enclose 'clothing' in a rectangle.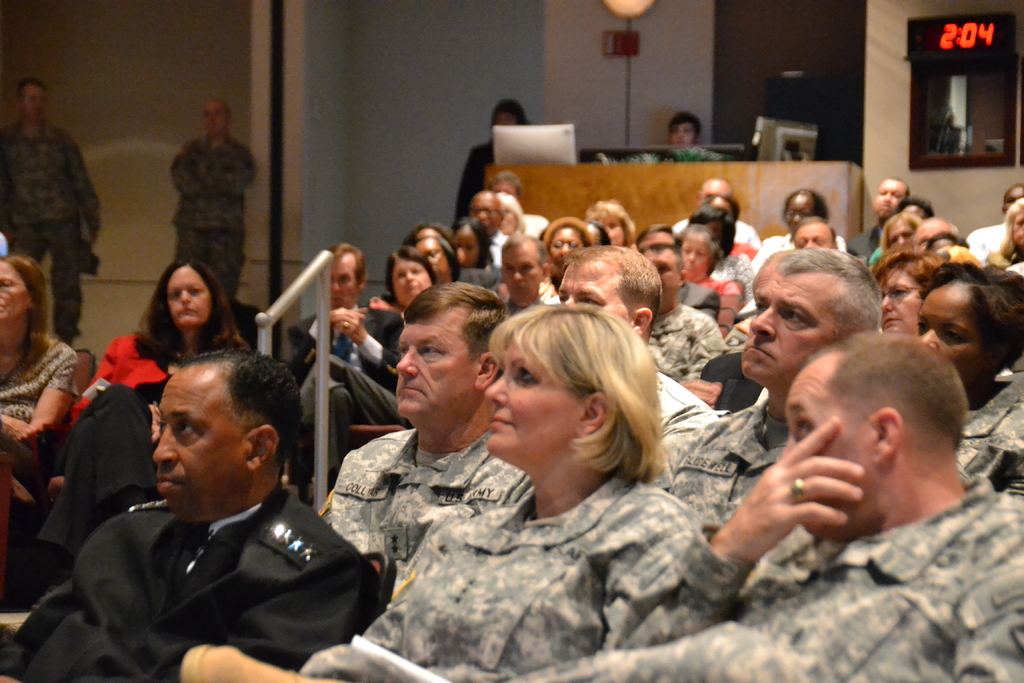
select_region(662, 401, 788, 542).
